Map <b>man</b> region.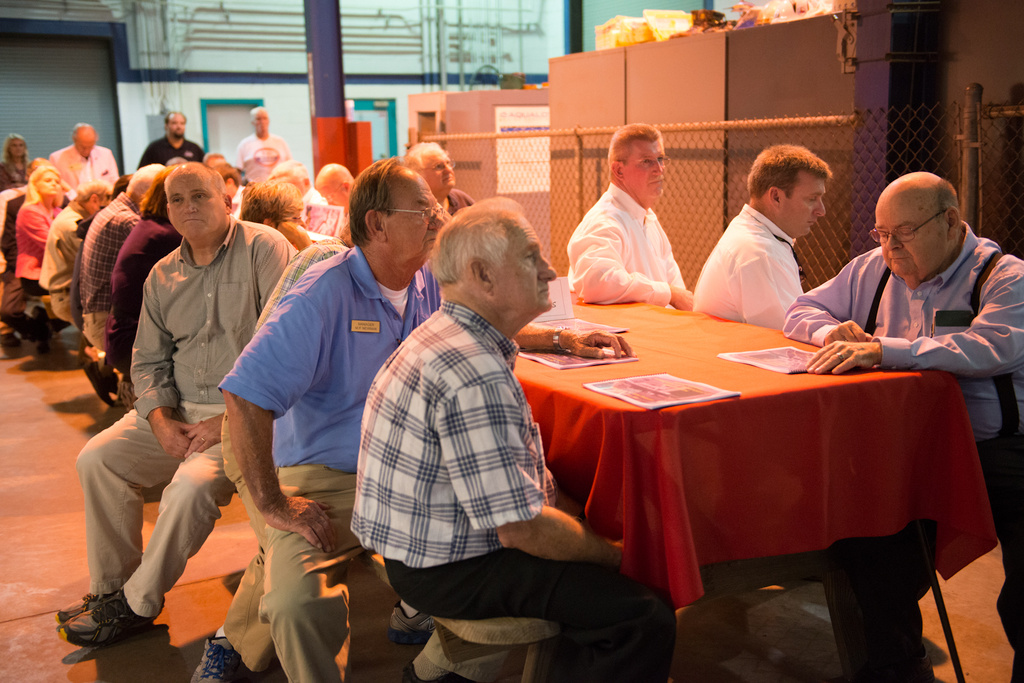
Mapped to box=[52, 156, 301, 633].
